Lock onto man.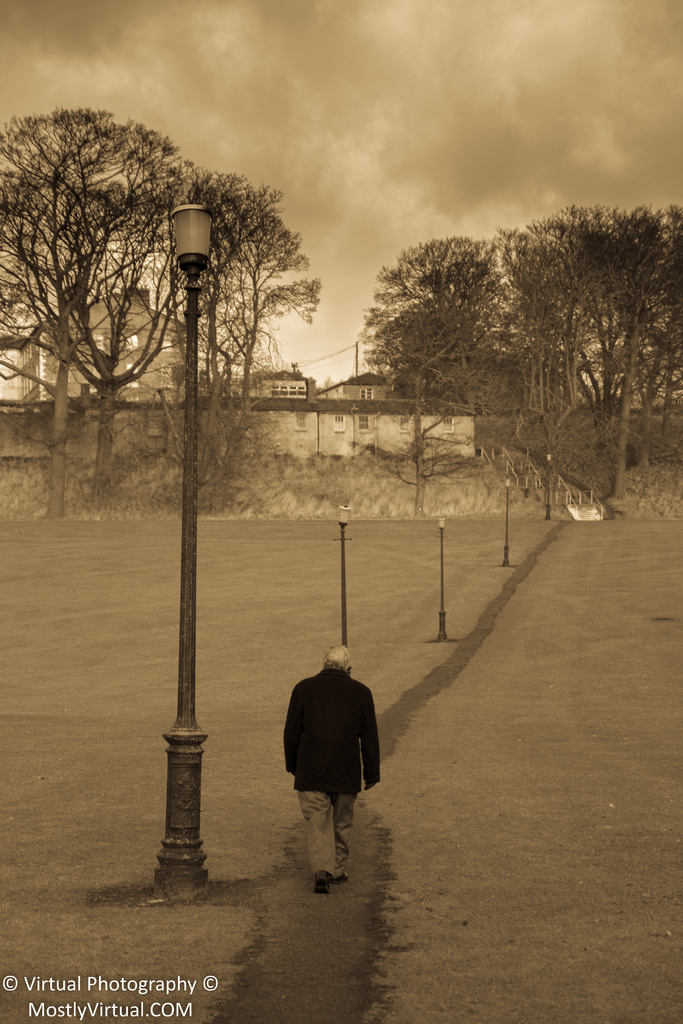
Locked: [277, 656, 384, 897].
